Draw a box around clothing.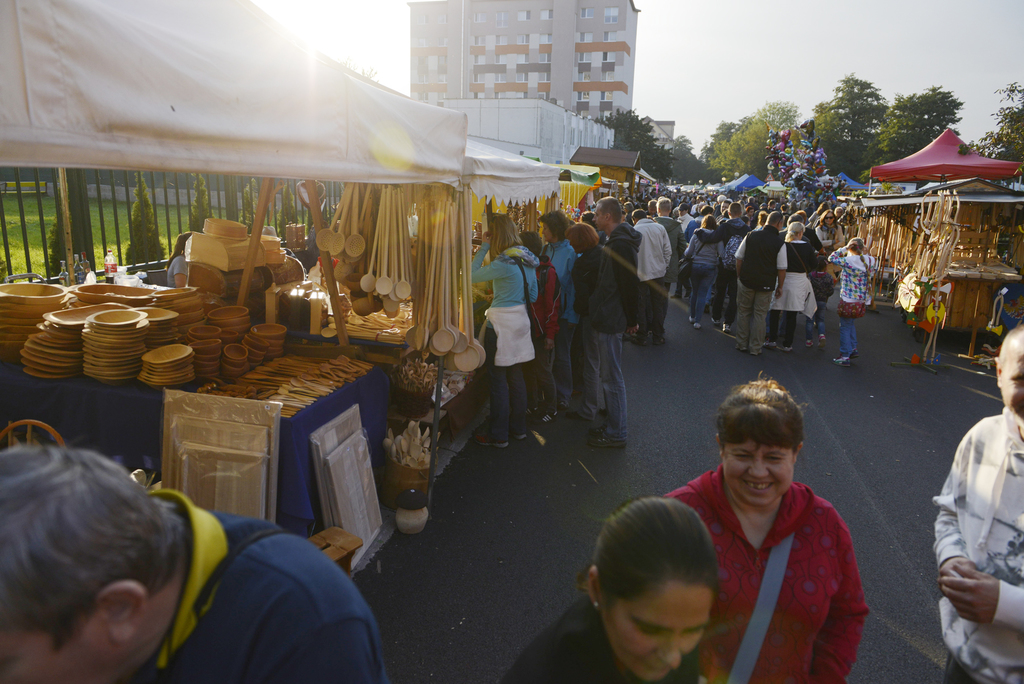
rect(769, 238, 814, 338).
